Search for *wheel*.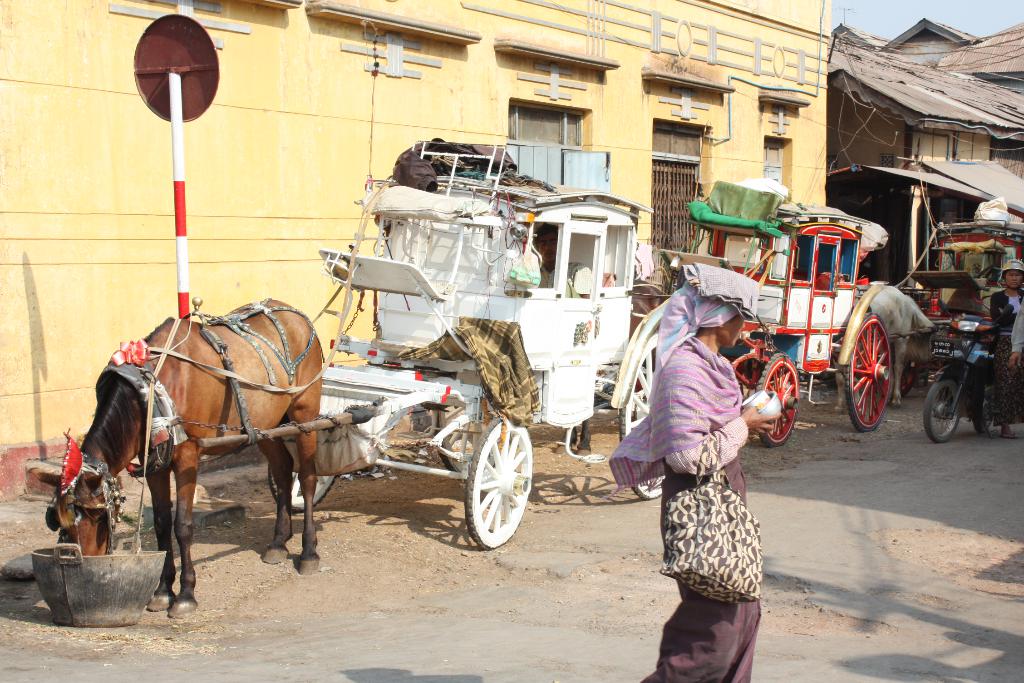
Found at 755/353/800/448.
